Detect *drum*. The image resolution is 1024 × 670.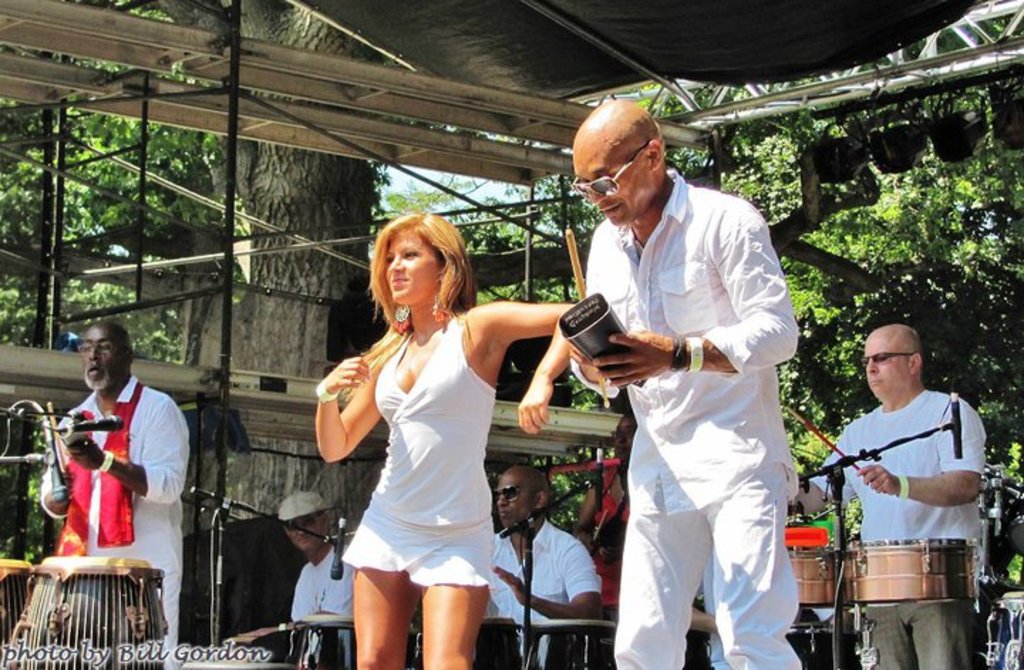
(846, 538, 978, 606).
